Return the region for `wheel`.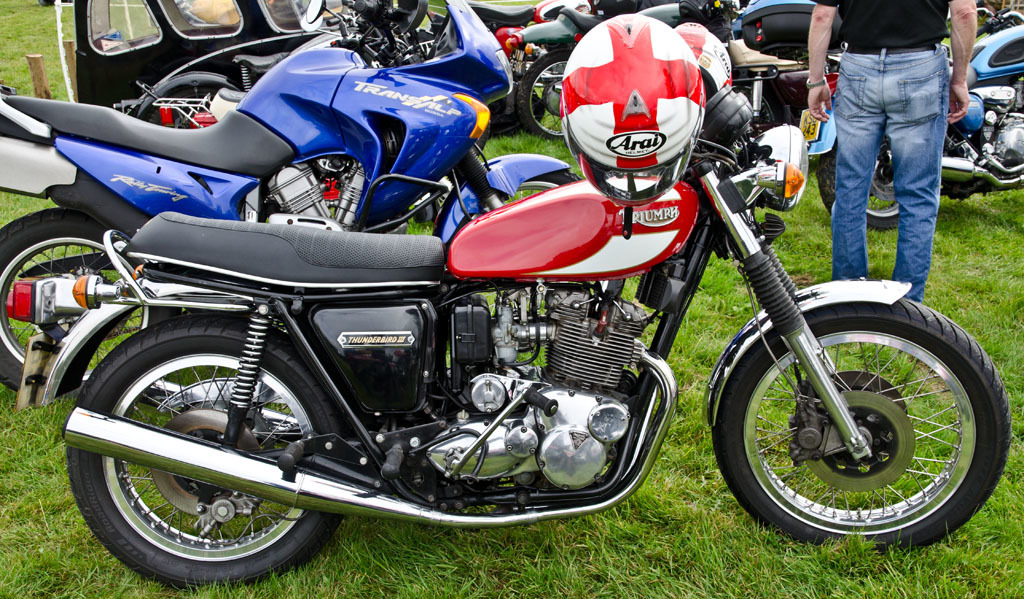
x1=147, y1=91, x2=226, y2=125.
